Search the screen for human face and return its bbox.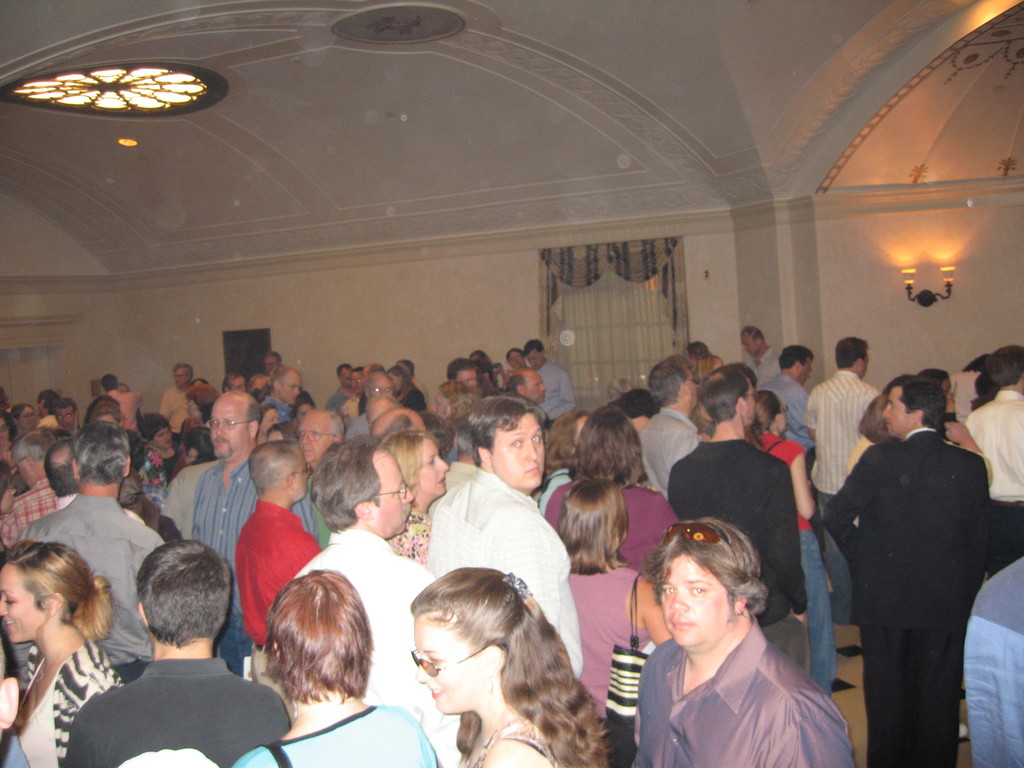
Found: bbox=(352, 372, 362, 395).
